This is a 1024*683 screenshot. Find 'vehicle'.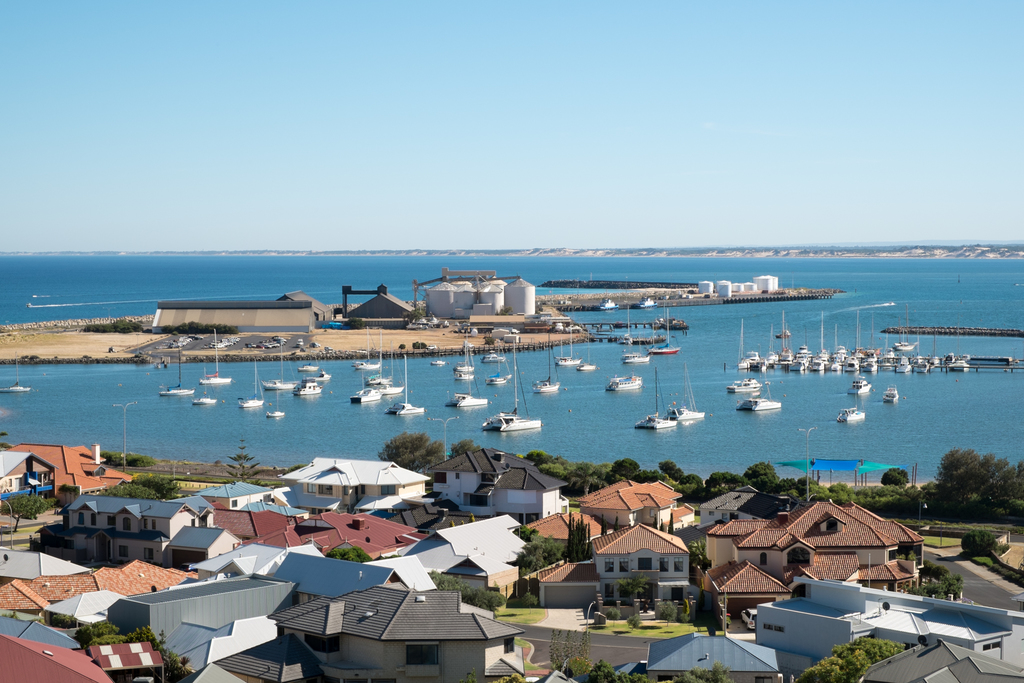
Bounding box: 482, 337, 541, 433.
